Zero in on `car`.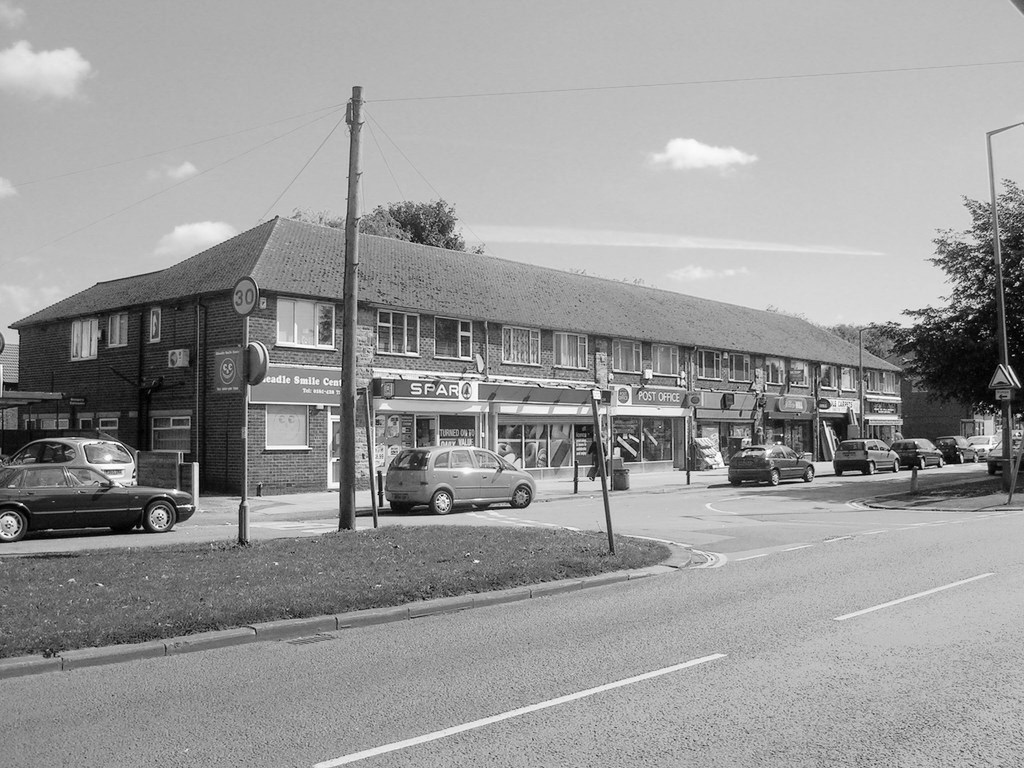
Zeroed in: <bbox>1, 435, 134, 488</bbox>.
